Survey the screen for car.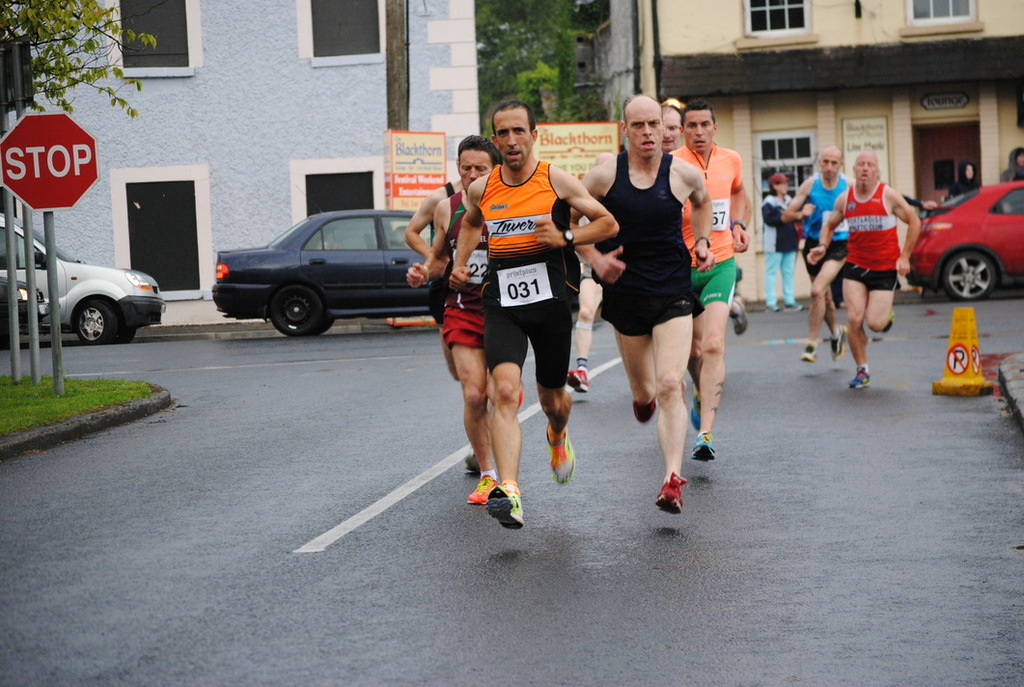
Survey found: BBox(0, 210, 169, 343).
